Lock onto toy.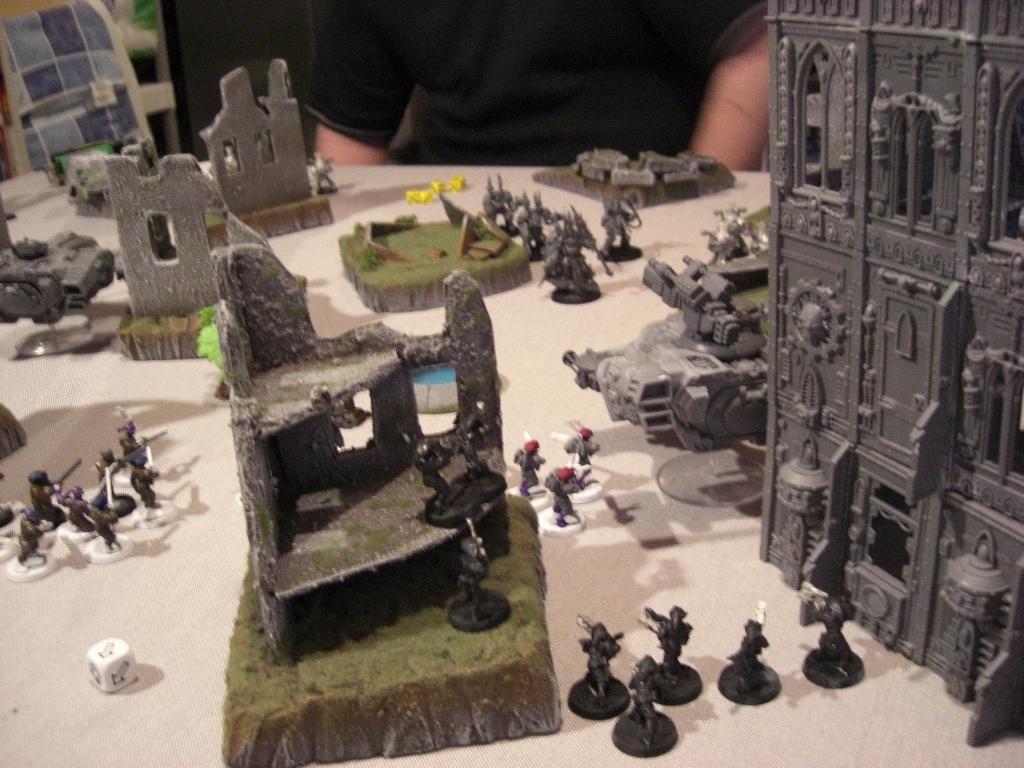
Locked: bbox=[509, 434, 550, 504].
